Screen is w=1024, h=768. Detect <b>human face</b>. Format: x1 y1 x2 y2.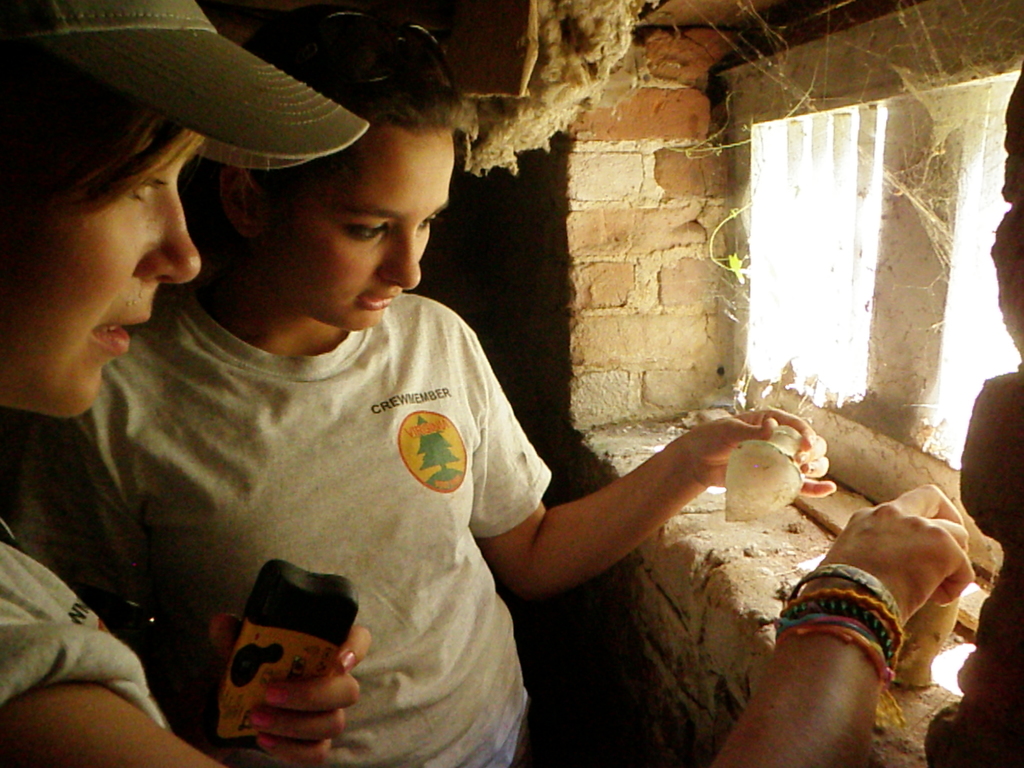
0 137 205 417.
